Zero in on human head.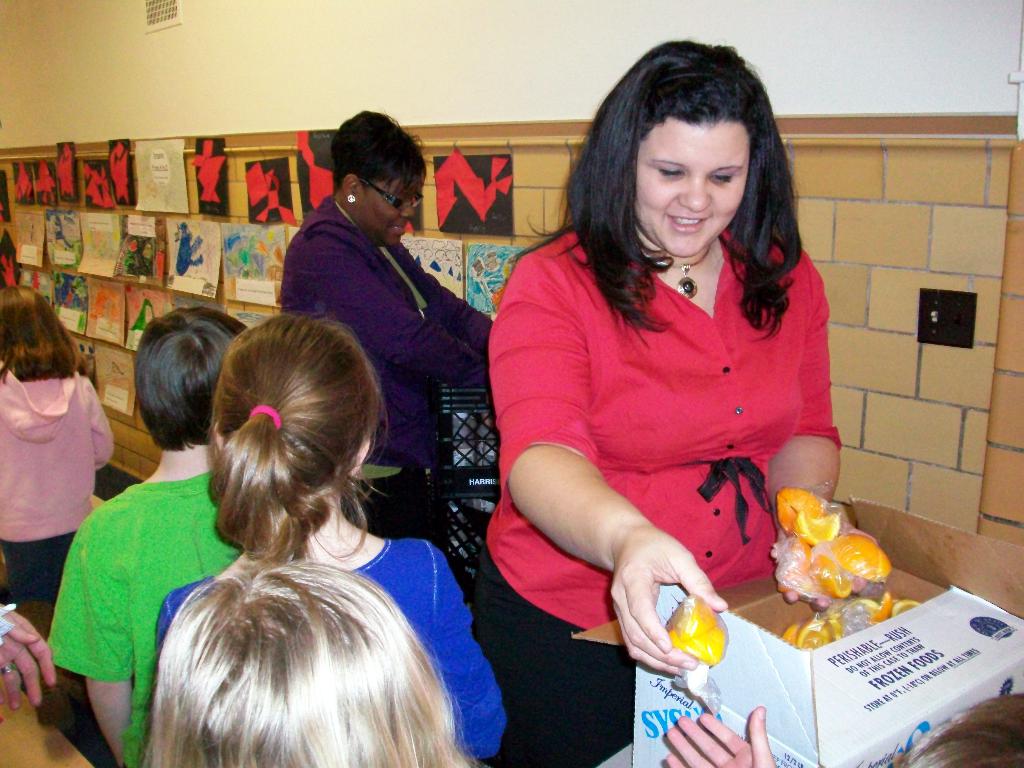
Zeroed in: Rect(134, 307, 250, 452).
